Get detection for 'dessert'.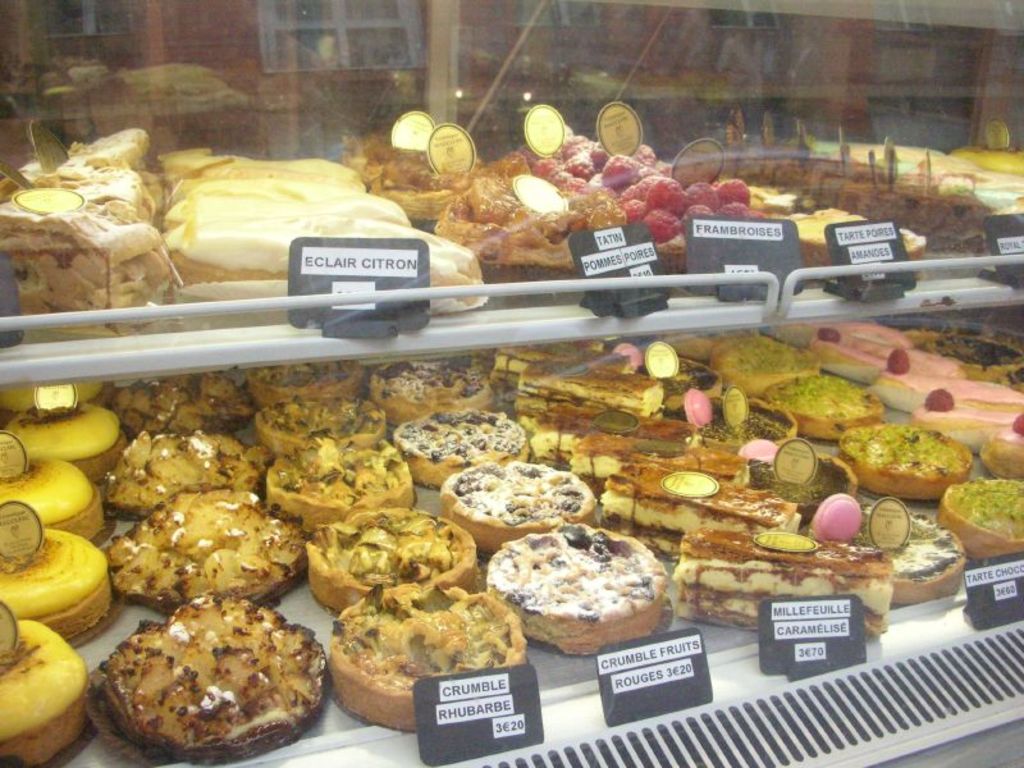
Detection: 520, 138, 776, 266.
